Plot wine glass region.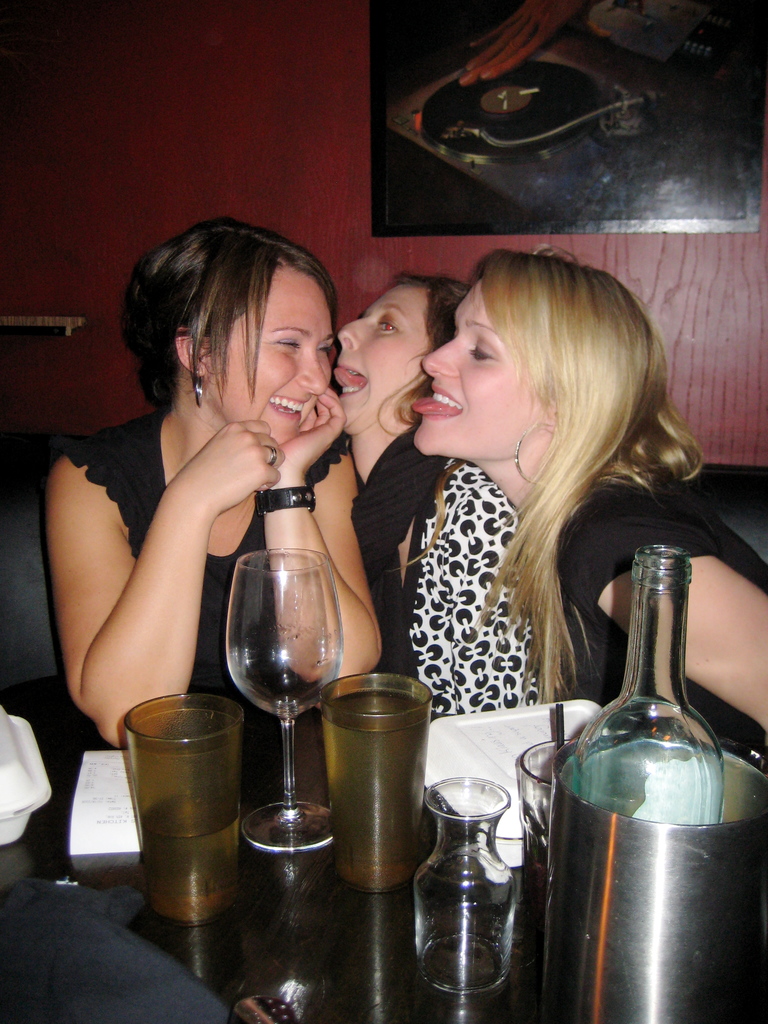
Plotted at crop(407, 774, 513, 991).
